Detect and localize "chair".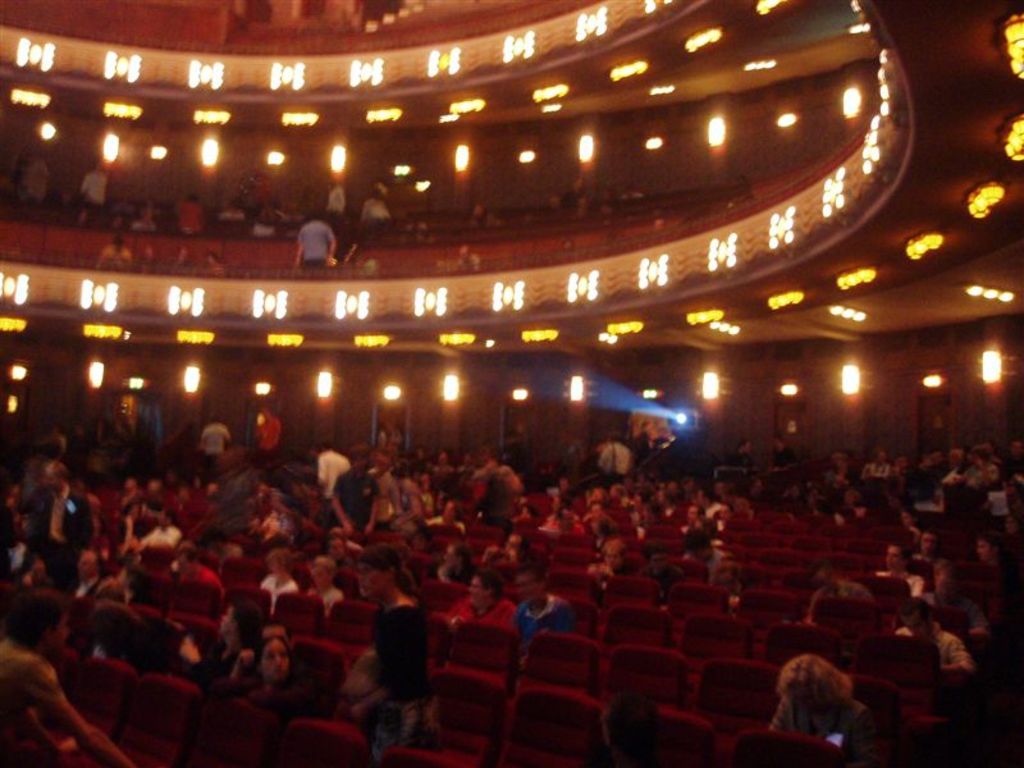
Localized at x1=873 y1=520 x2=908 y2=553.
